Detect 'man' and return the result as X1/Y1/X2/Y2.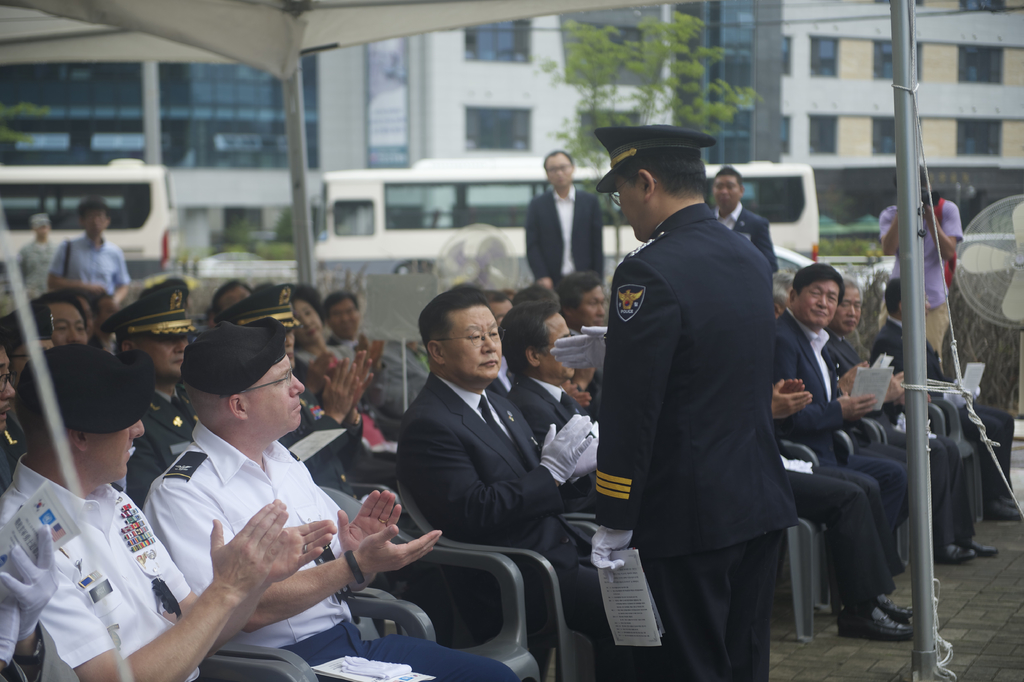
394/288/620/681.
